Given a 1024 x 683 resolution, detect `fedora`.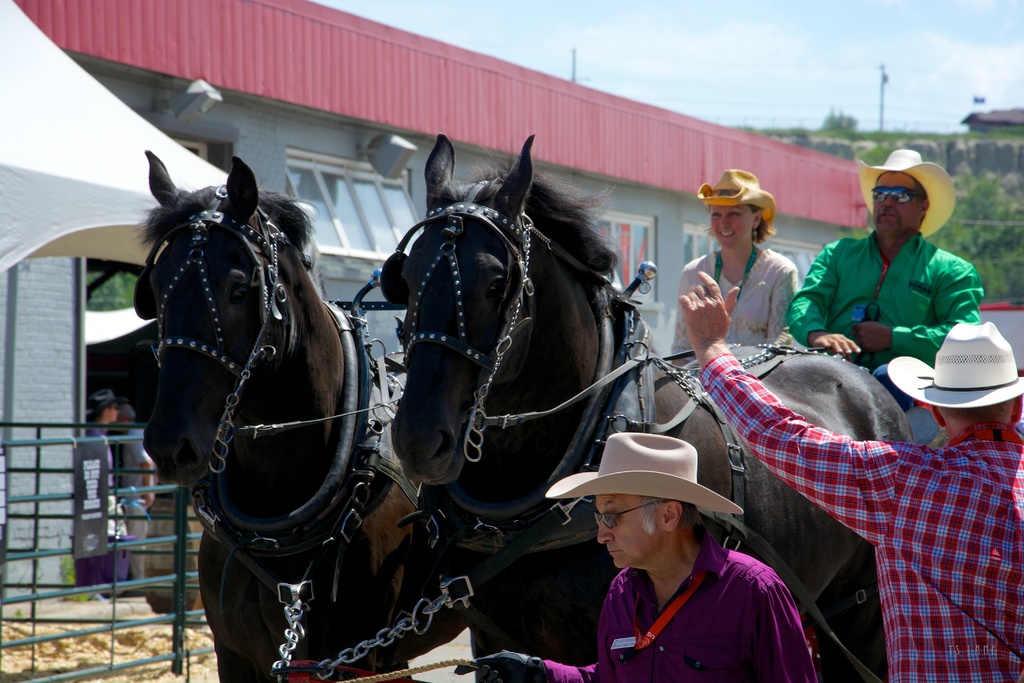
695, 165, 774, 215.
